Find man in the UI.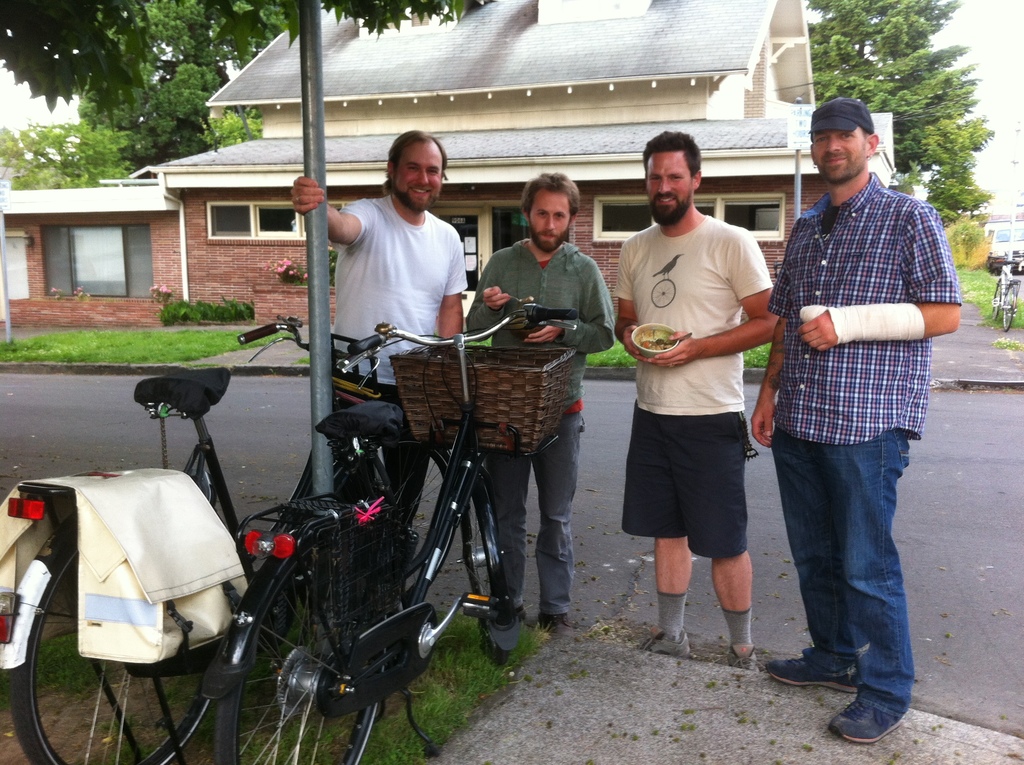
UI element at left=609, top=126, right=782, bottom=664.
